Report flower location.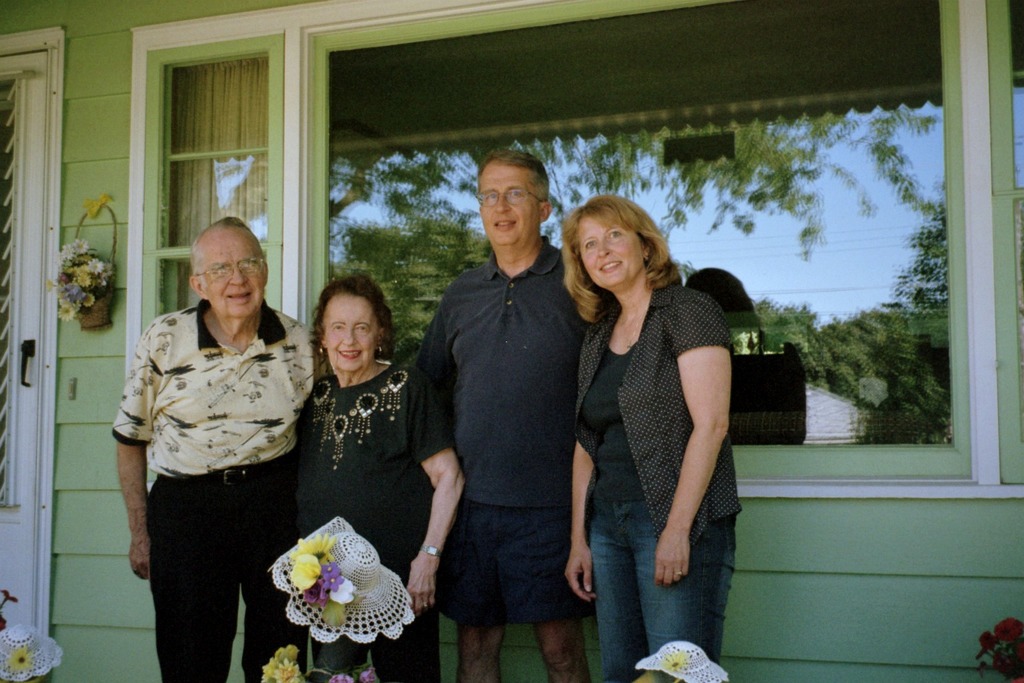
Report: bbox=(323, 559, 357, 606).
